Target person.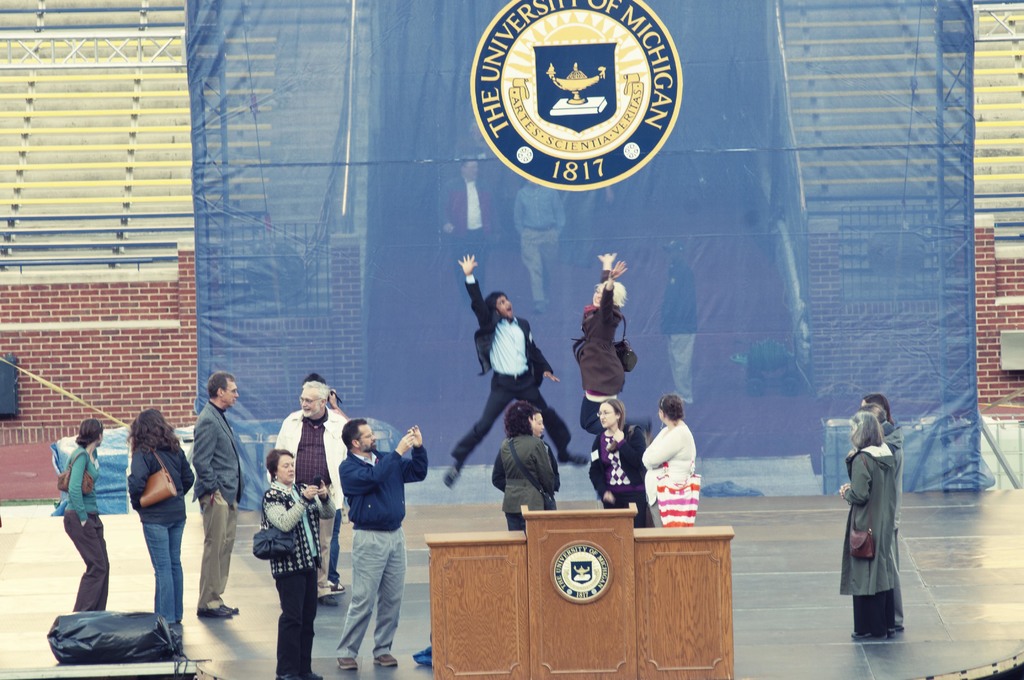
Target region: (x1=491, y1=401, x2=554, y2=533).
